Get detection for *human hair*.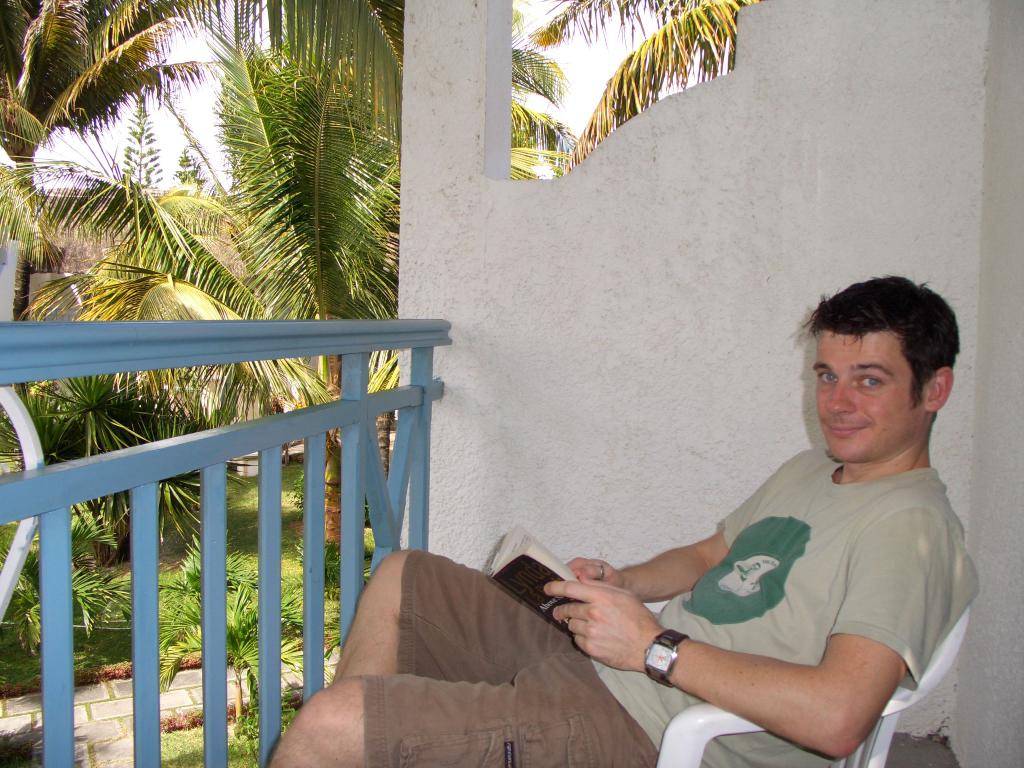
Detection: locate(786, 272, 946, 413).
